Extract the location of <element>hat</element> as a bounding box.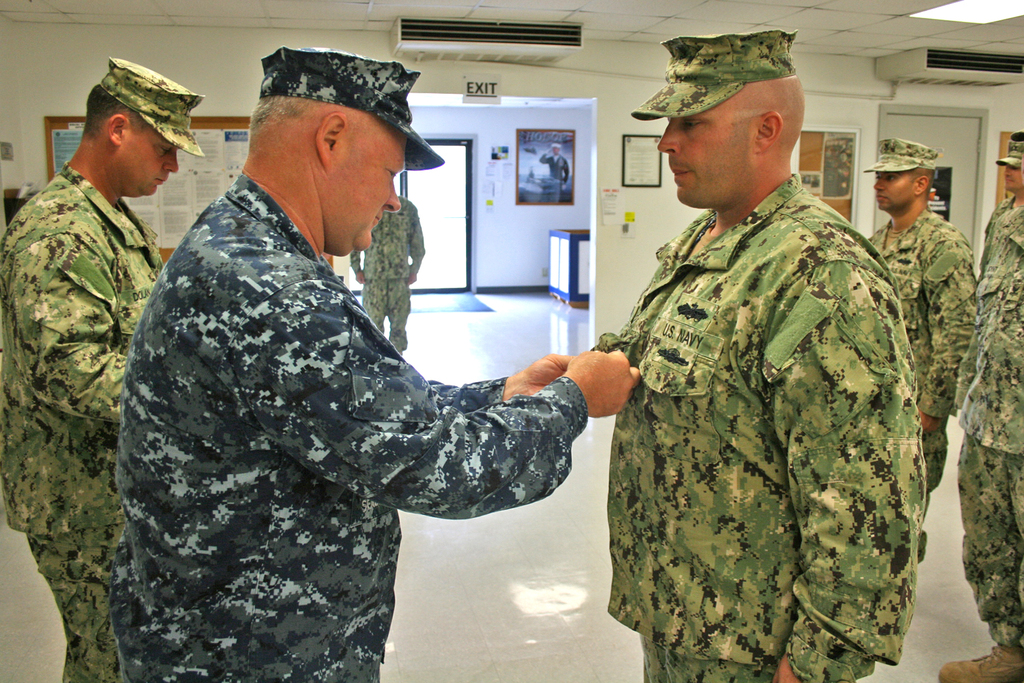
[997, 131, 1023, 168].
